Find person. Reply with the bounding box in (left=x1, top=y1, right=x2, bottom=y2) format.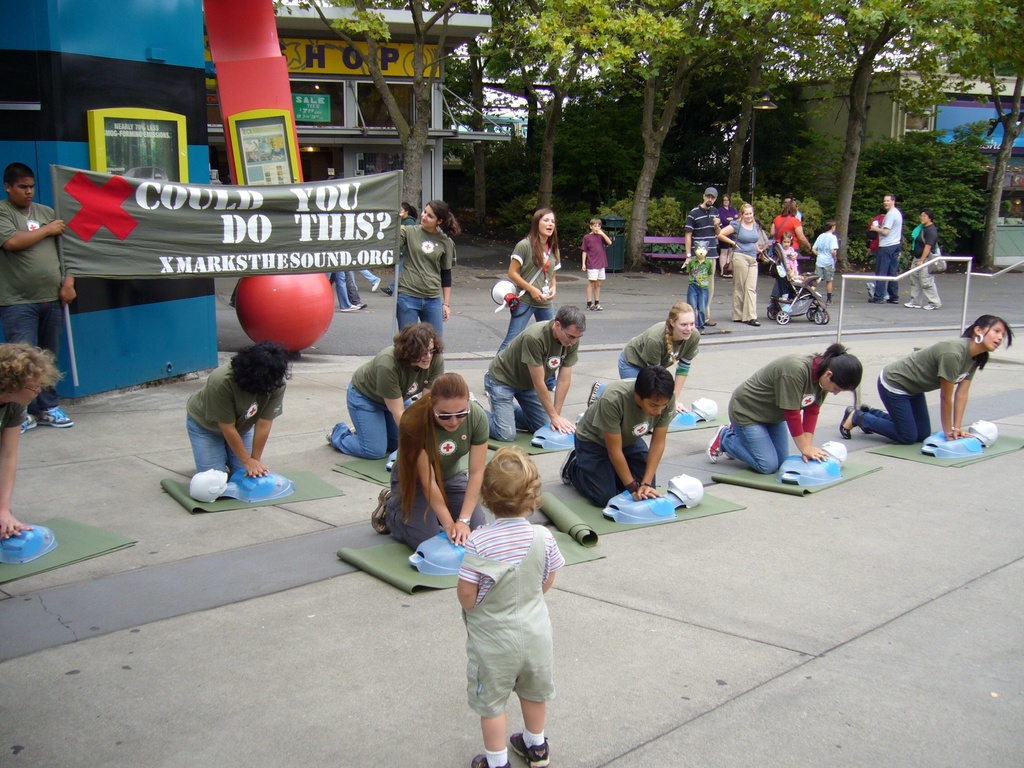
(left=620, top=302, right=701, bottom=412).
